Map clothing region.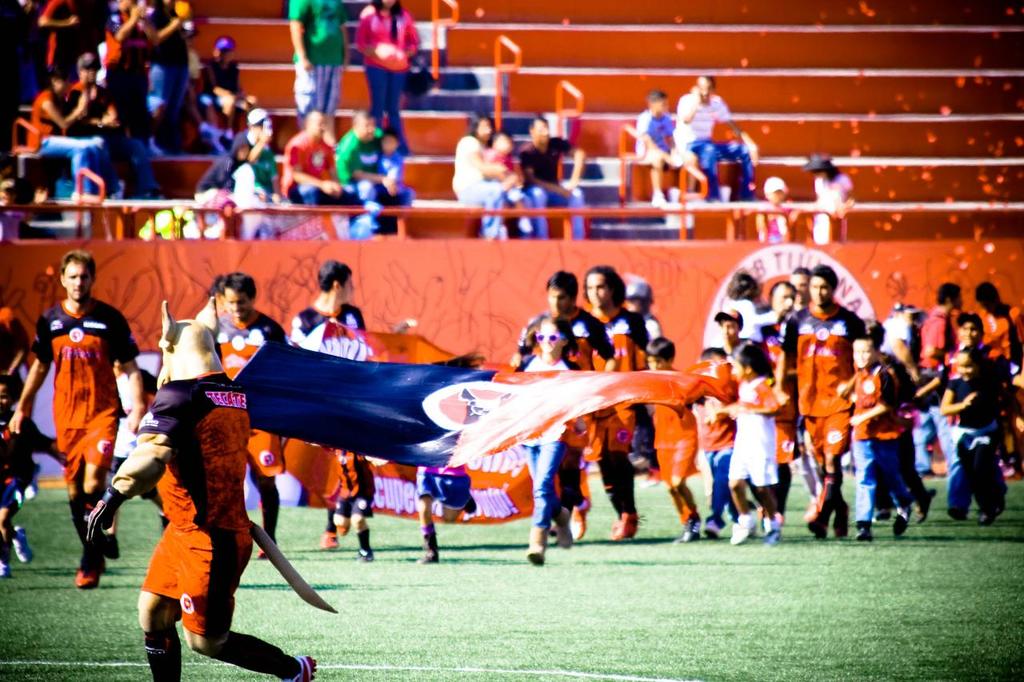
Mapped to (519, 349, 594, 523).
